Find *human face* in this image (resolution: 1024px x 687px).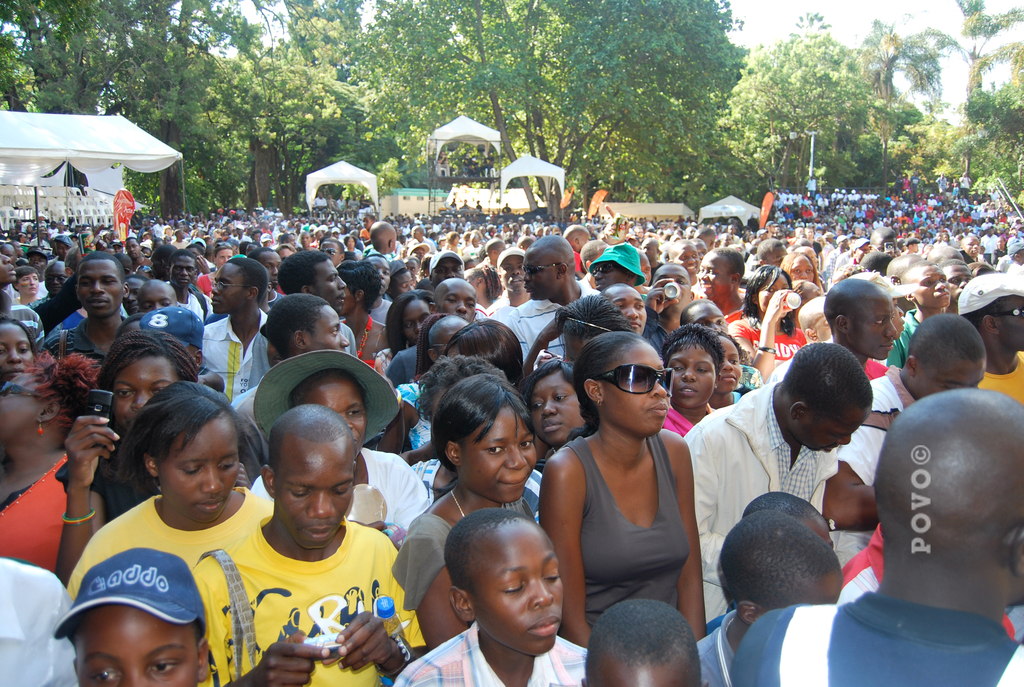
x1=529 y1=370 x2=586 y2=443.
